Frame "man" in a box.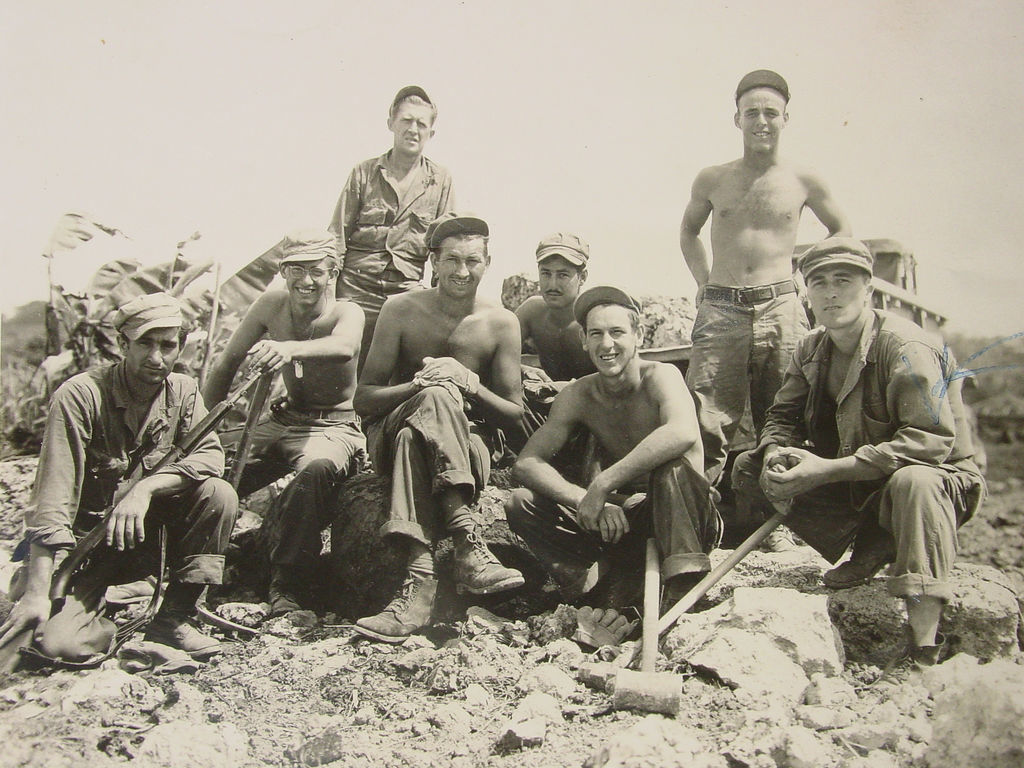
bbox(490, 284, 729, 645).
